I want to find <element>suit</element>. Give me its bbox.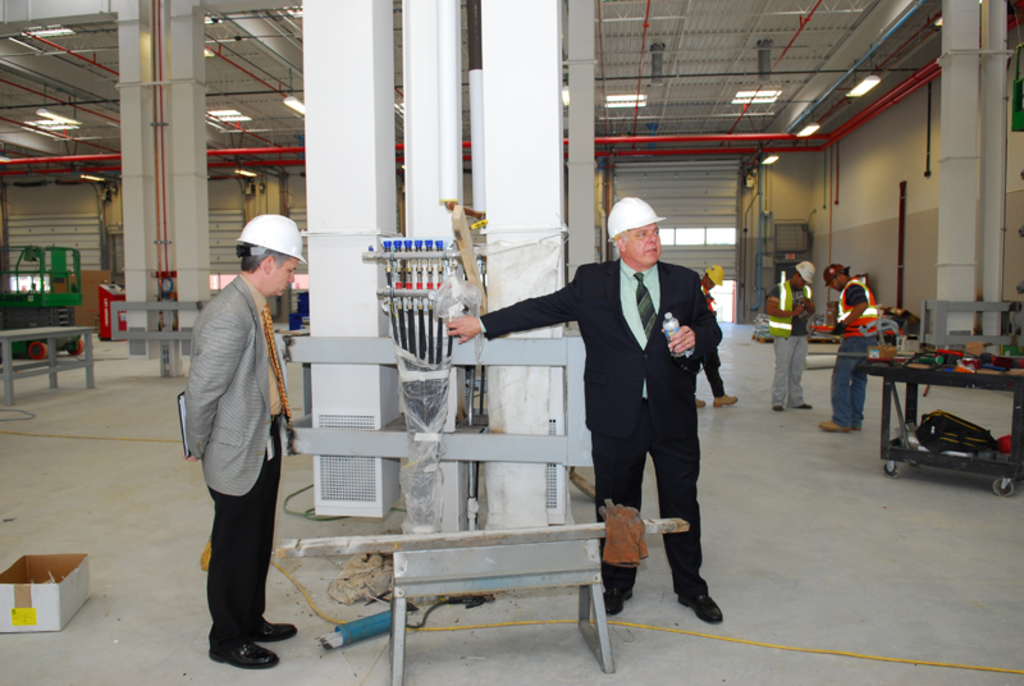
187:274:285:498.
